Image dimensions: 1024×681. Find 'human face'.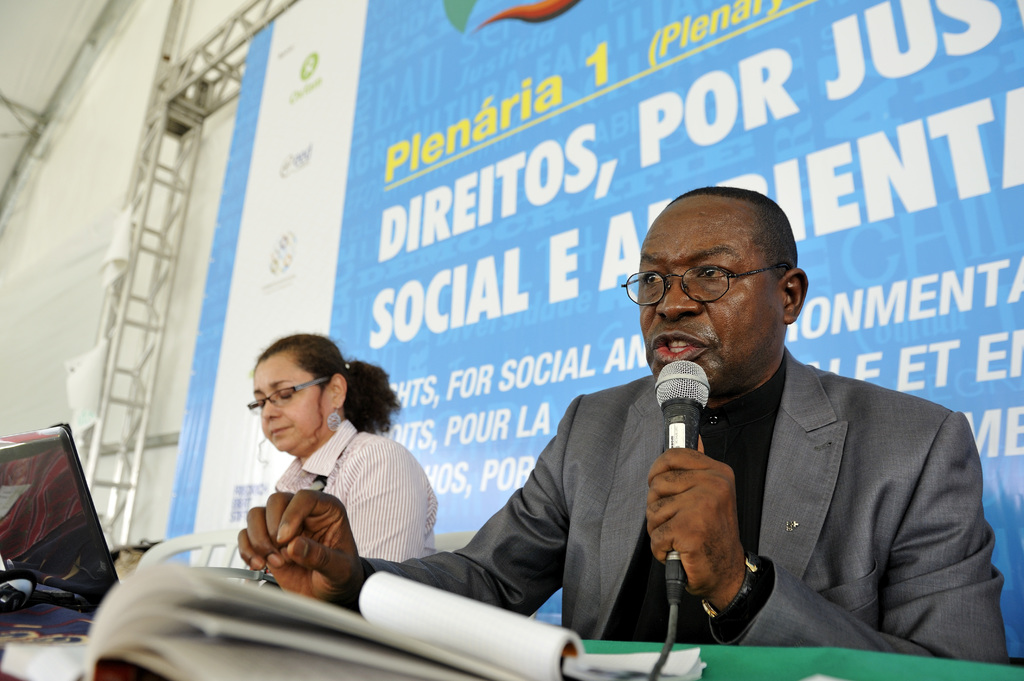
(left=622, top=203, right=776, bottom=388).
